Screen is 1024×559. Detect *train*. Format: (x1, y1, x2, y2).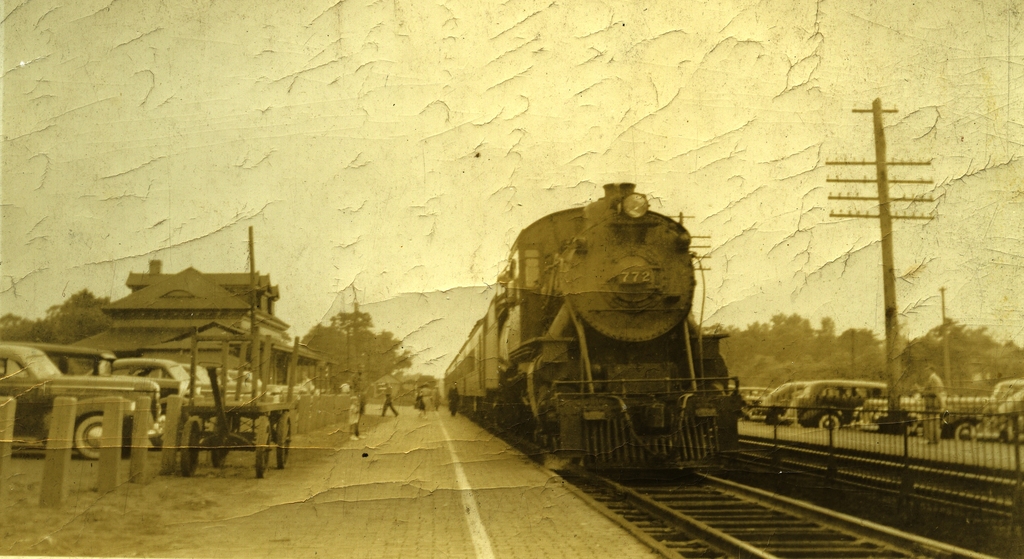
(444, 180, 738, 472).
